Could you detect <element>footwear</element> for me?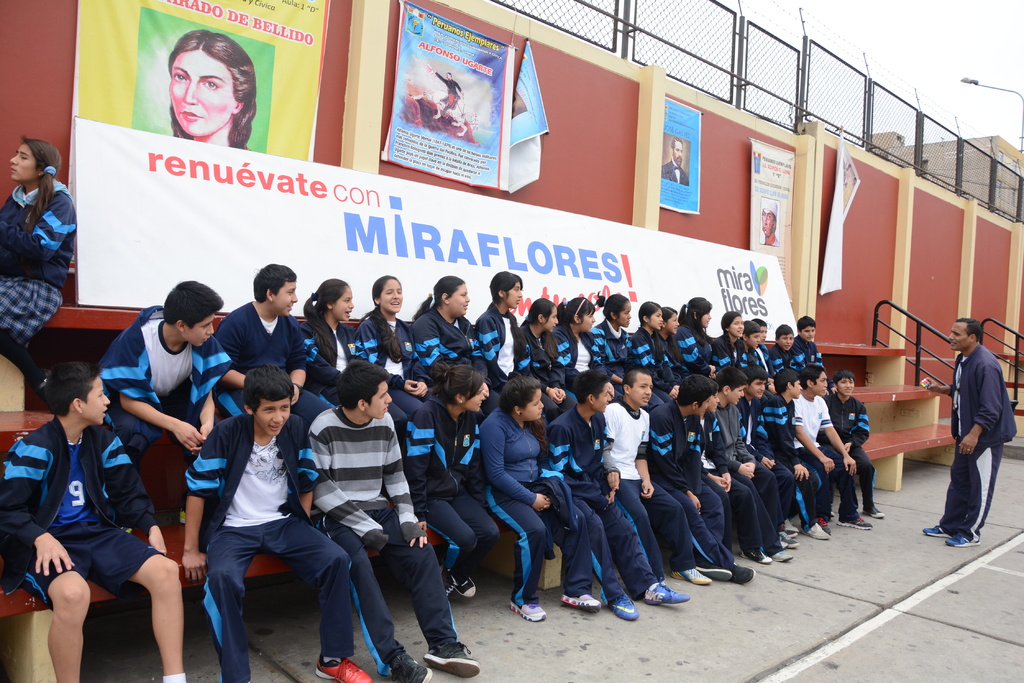
Detection result: {"left": 837, "top": 512, "right": 874, "bottom": 533}.
